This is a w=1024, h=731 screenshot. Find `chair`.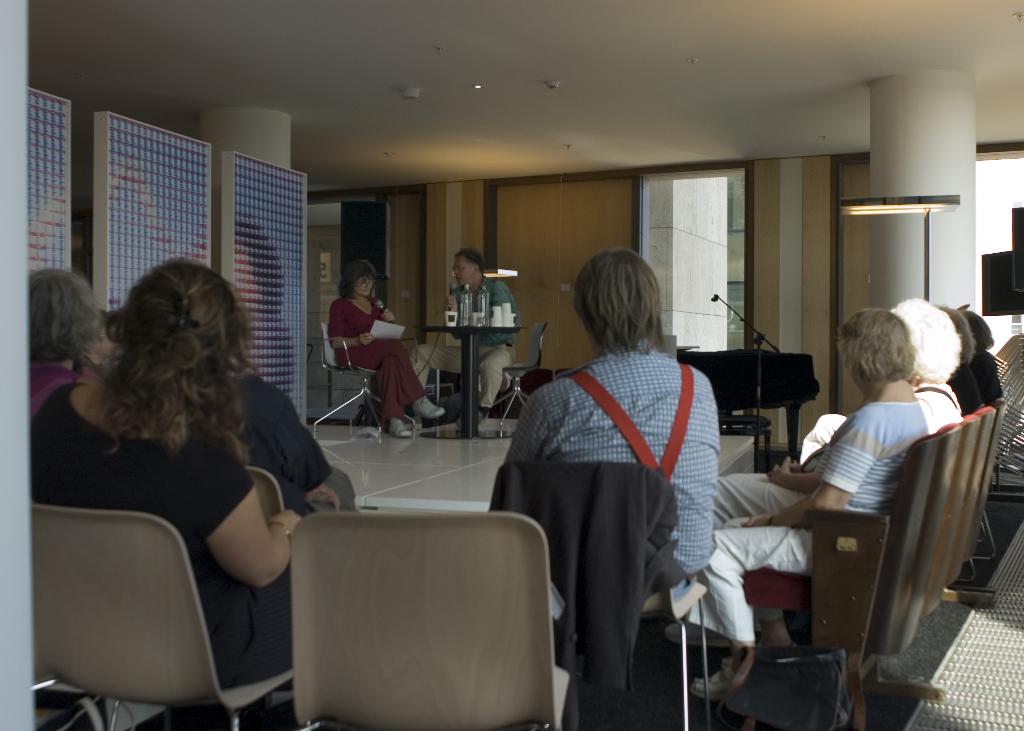
Bounding box: detection(947, 405, 996, 586).
